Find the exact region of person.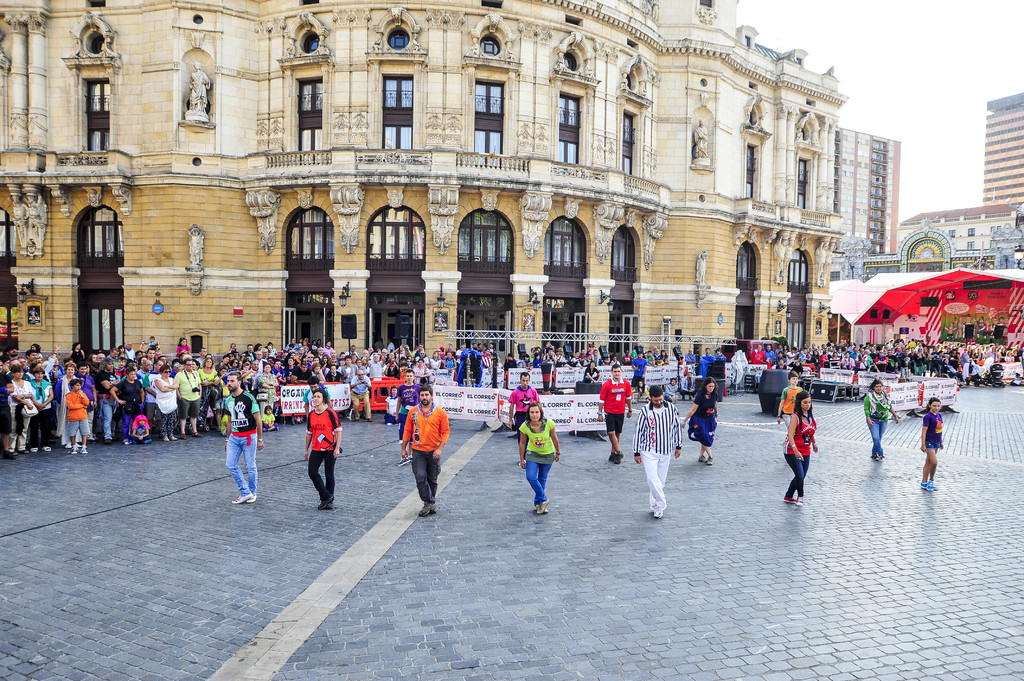
Exact region: BBox(111, 368, 146, 445).
